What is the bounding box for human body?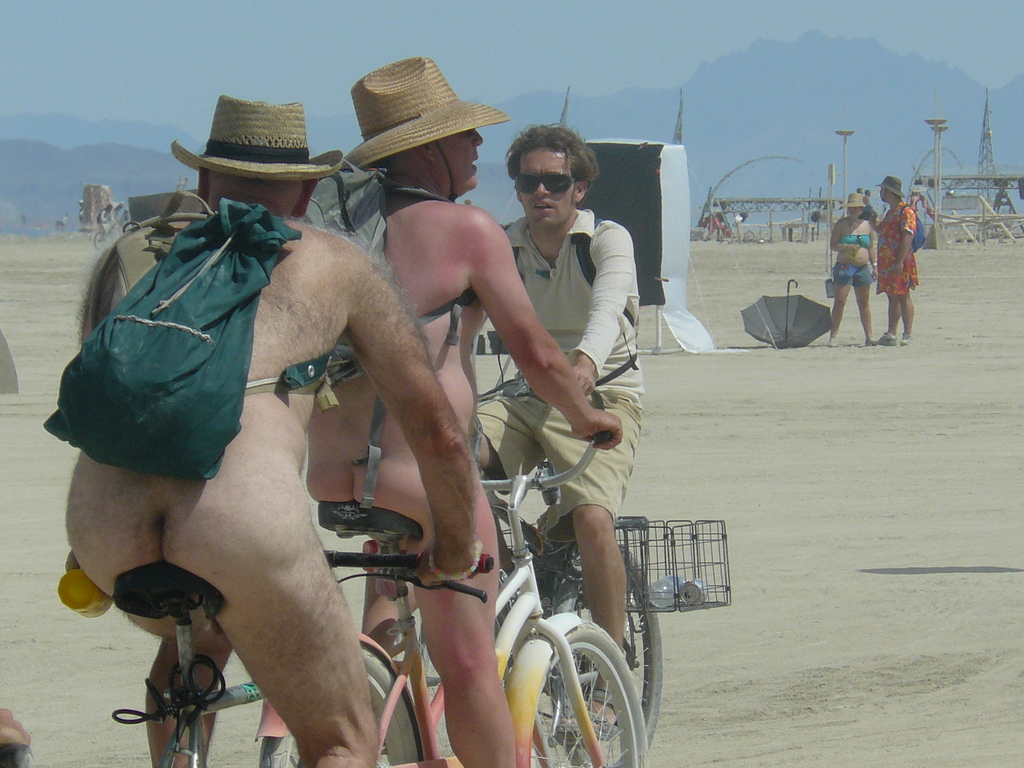
BBox(822, 214, 870, 349).
